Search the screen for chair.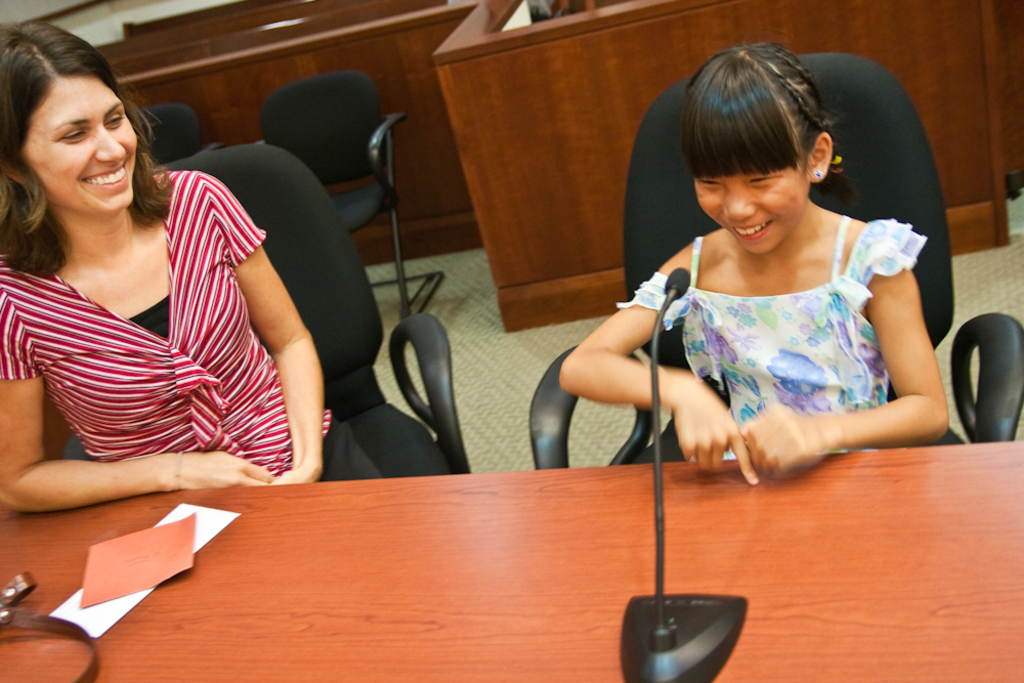
Found at x1=255, y1=68, x2=447, y2=329.
